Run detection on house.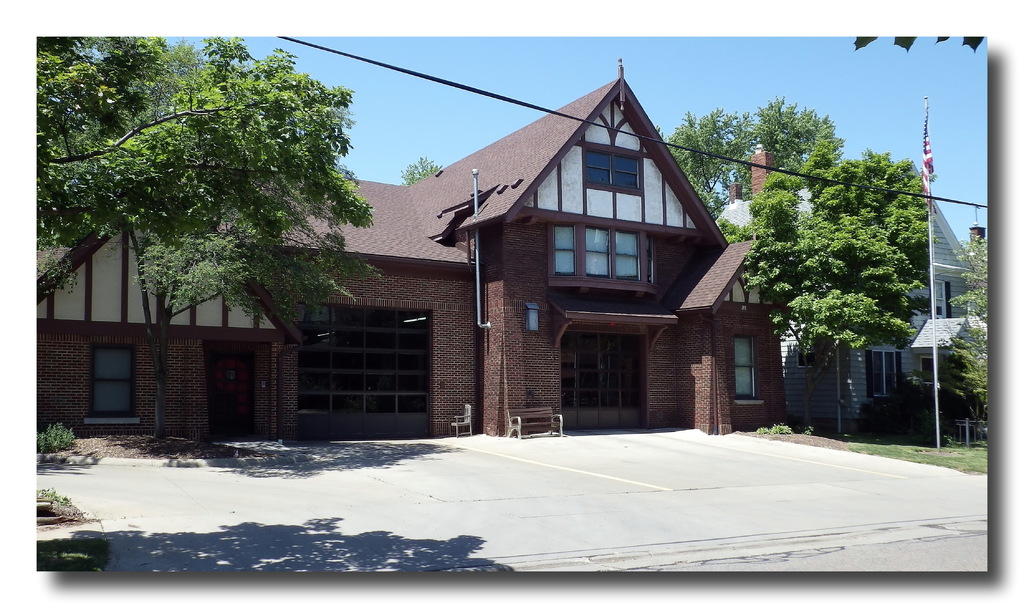
Result: bbox=(13, 56, 788, 437).
